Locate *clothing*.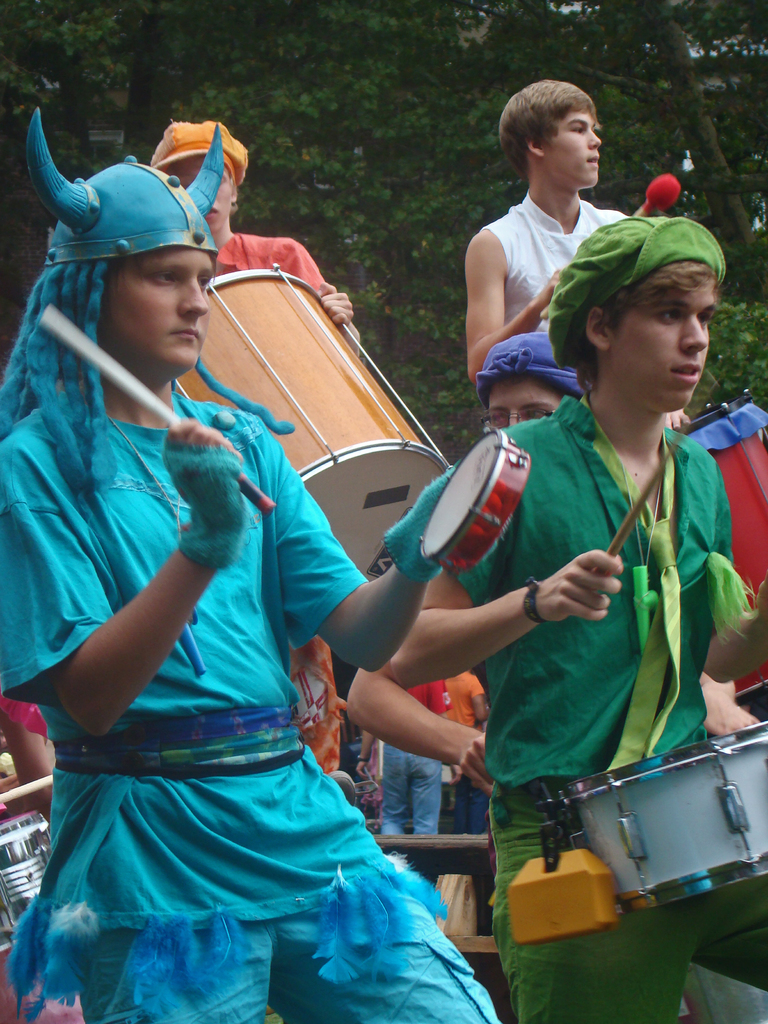
Bounding box: bbox=[0, 388, 505, 1023].
